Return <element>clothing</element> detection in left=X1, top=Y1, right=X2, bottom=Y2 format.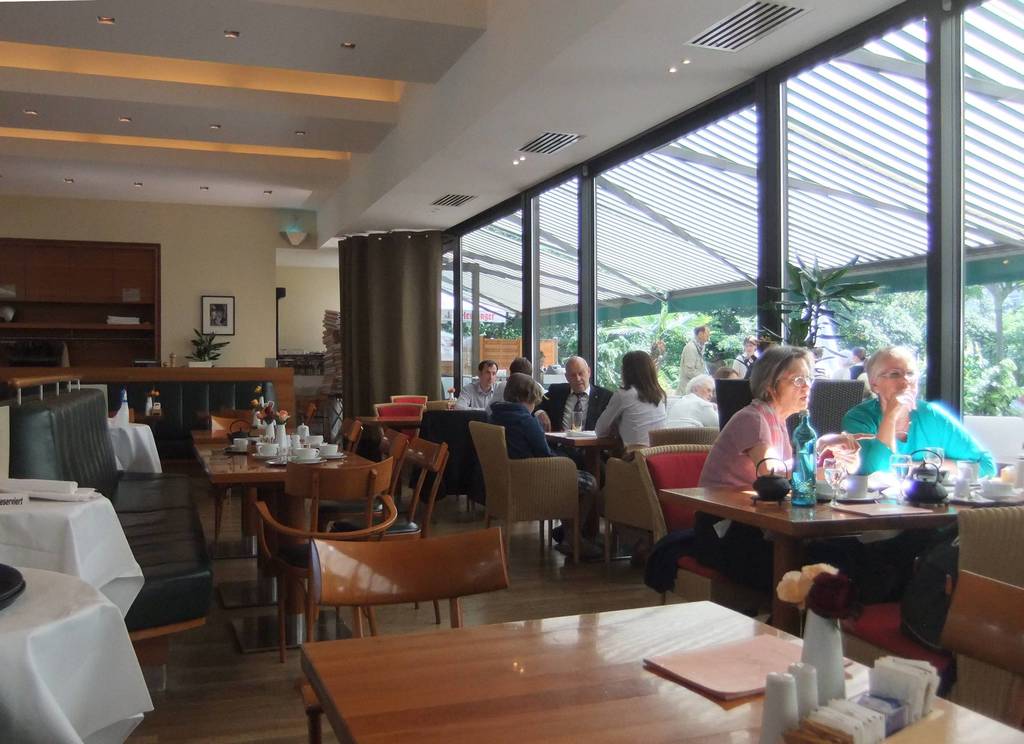
left=847, top=383, right=998, bottom=498.
